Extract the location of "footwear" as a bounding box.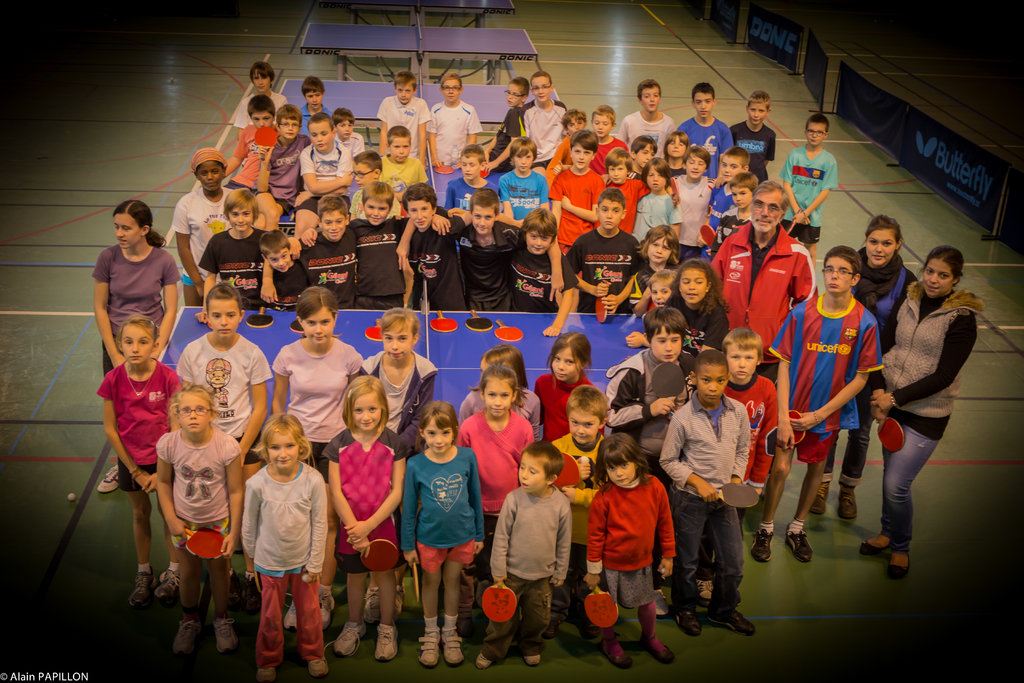
672,609,703,638.
